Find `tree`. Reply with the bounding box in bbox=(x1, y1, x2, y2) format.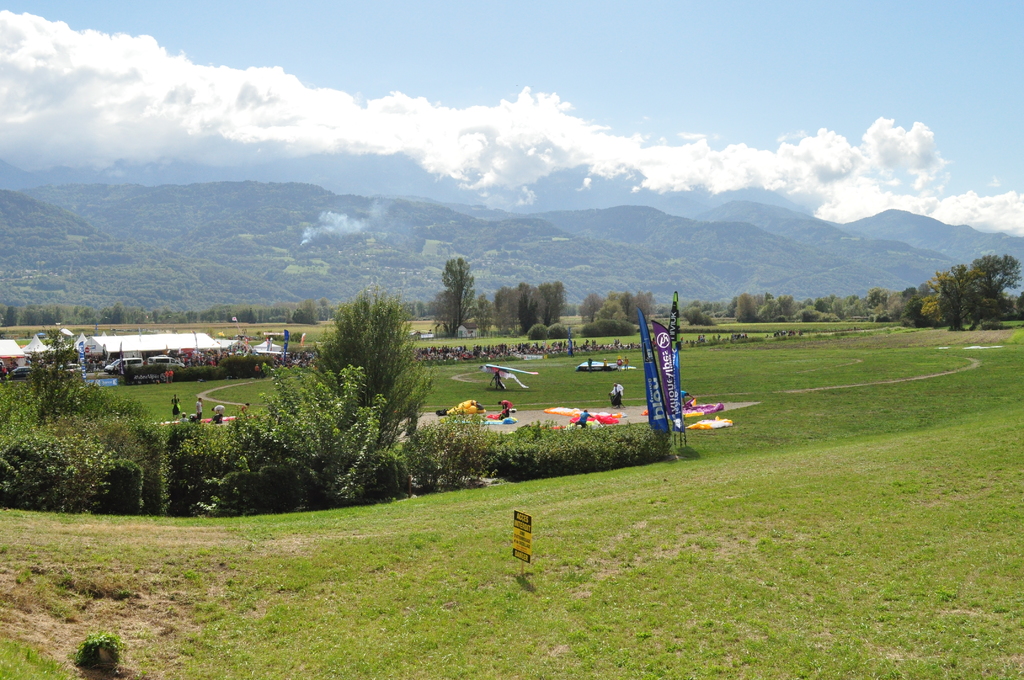
bbox=(433, 257, 478, 326).
